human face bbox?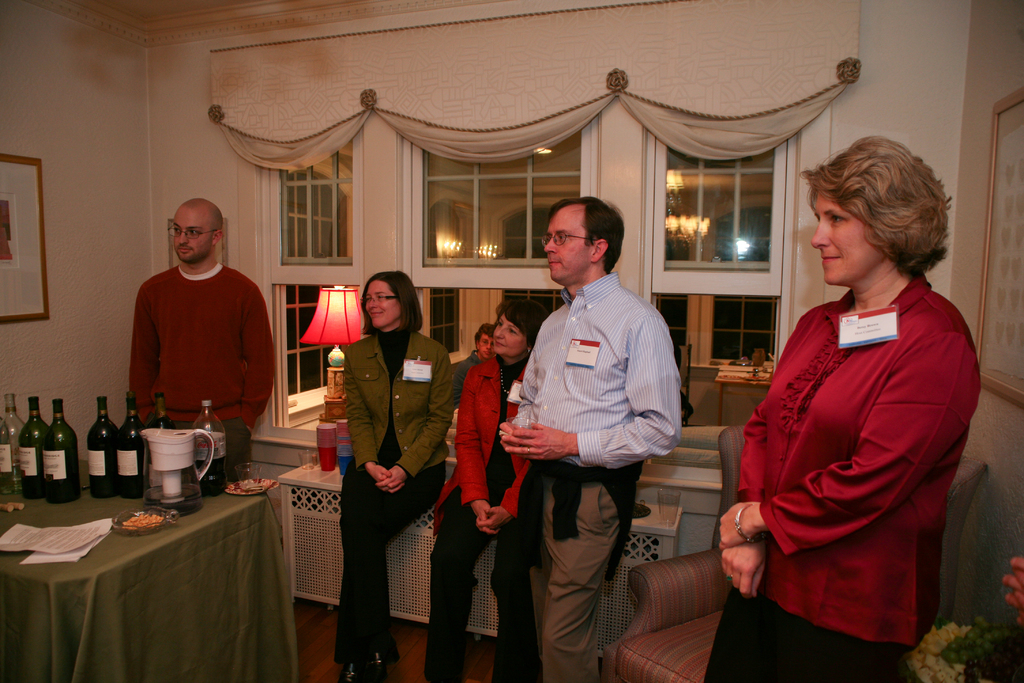
362, 279, 399, 327
